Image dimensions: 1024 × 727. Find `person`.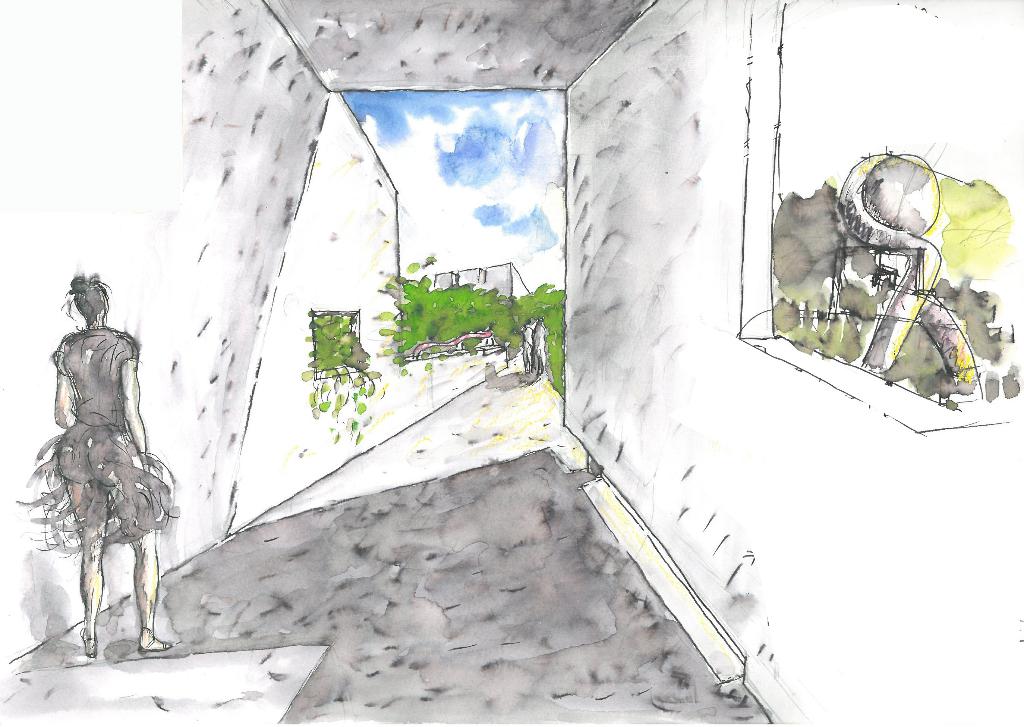
19/270/178/663.
